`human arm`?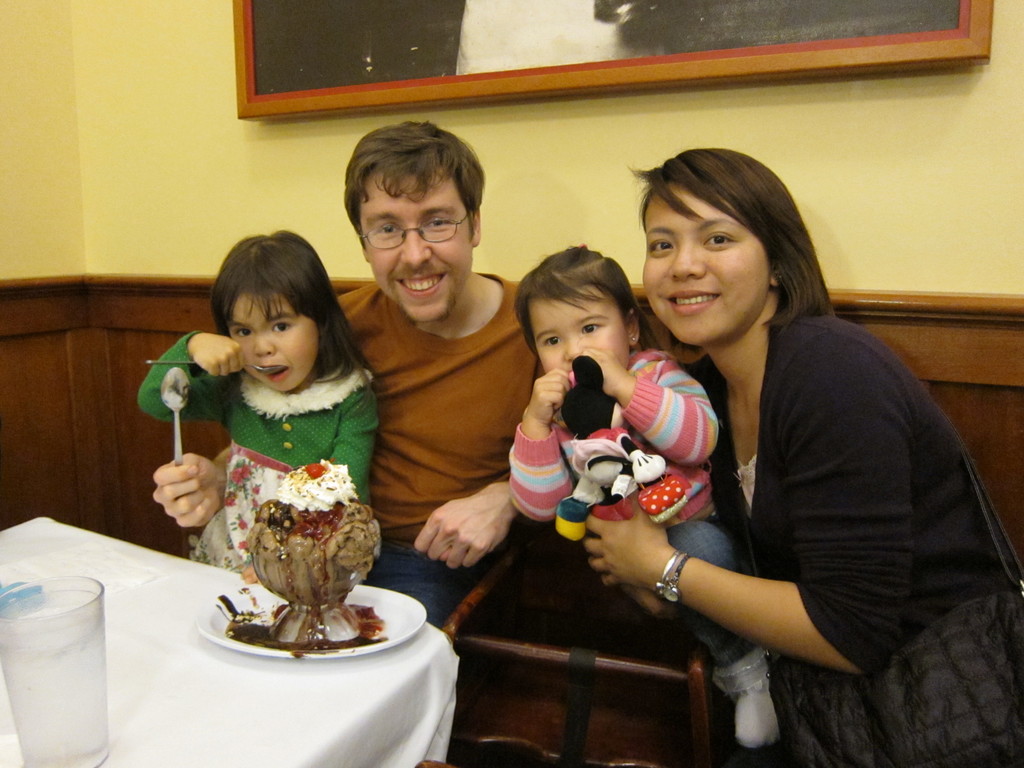
detection(149, 451, 231, 533)
